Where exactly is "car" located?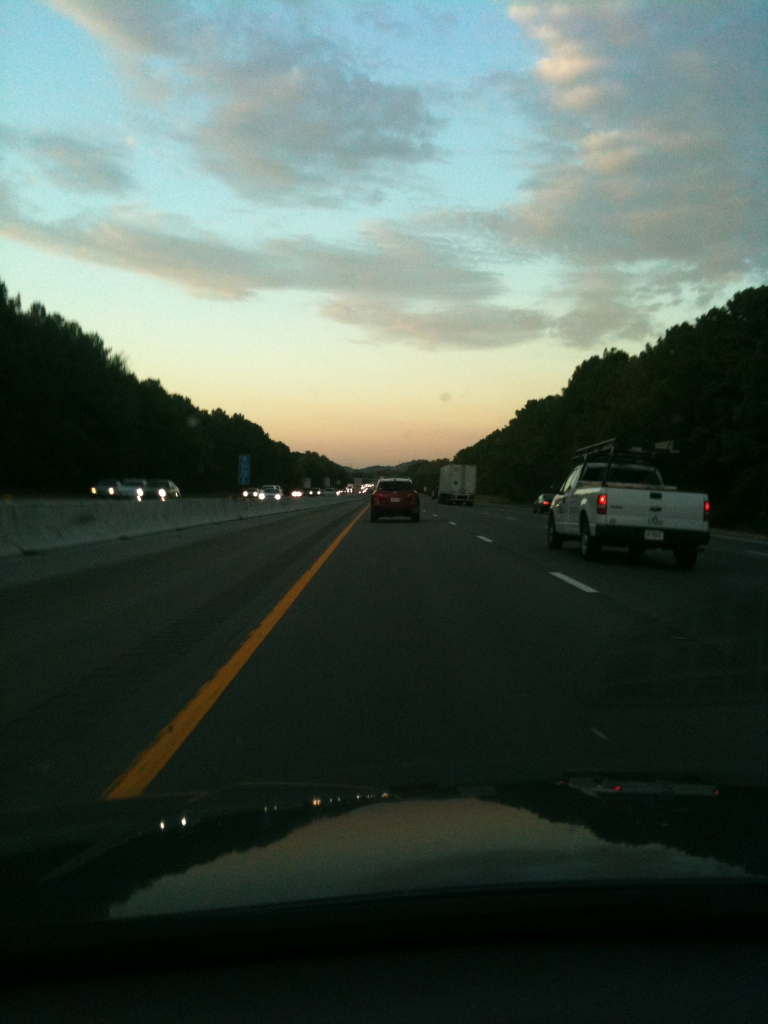
Its bounding box is 136,480,177,500.
